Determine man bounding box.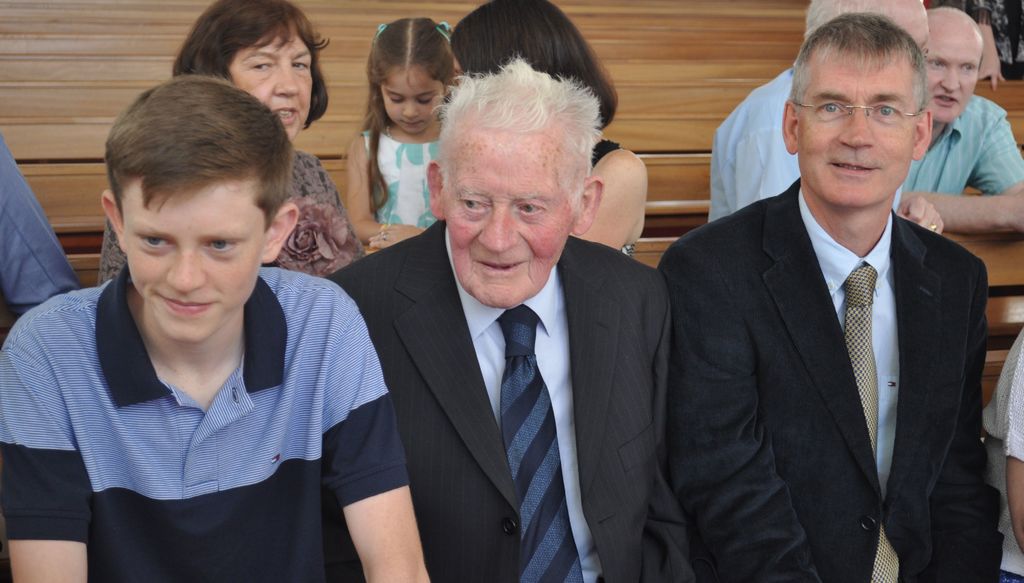
Determined: (x1=323, y1=55, x2=674, y2=582).
